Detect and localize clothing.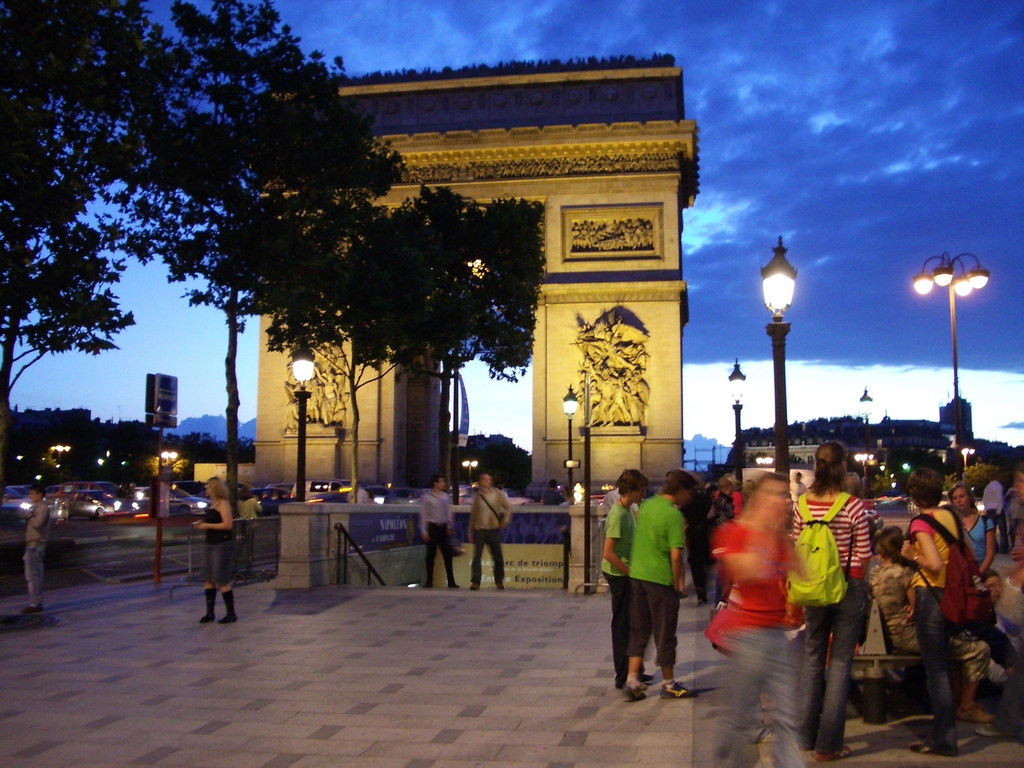
Localized at (x1=912, y1=504, x2=966, y2=586).
